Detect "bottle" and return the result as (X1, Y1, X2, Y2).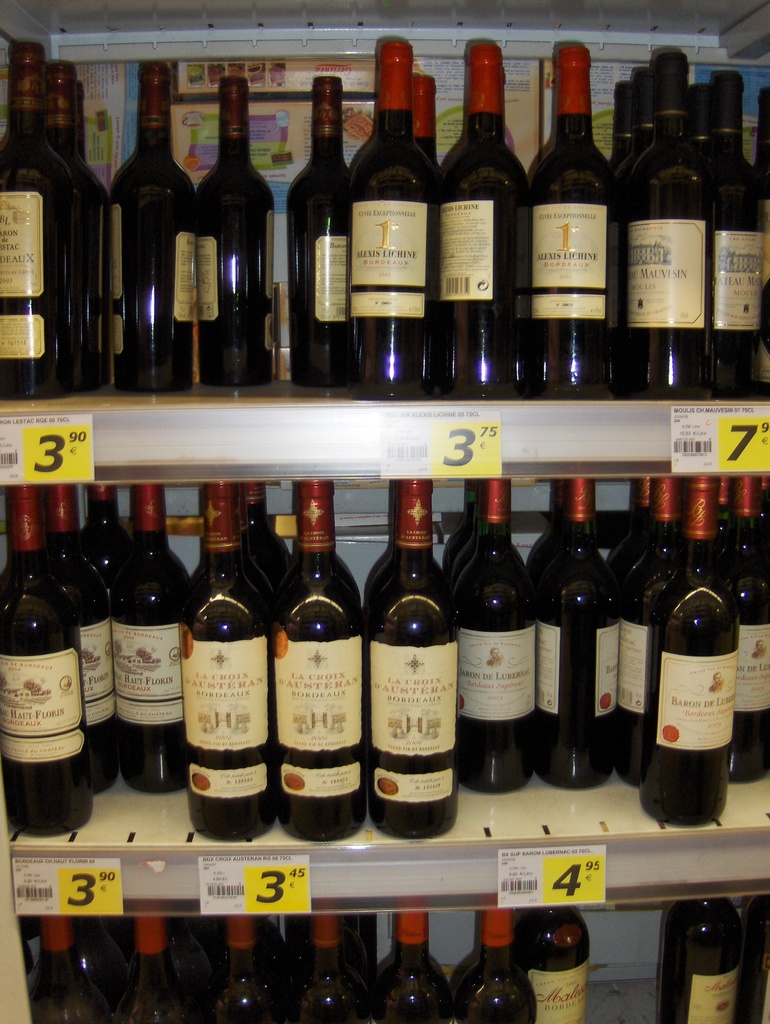
(440, 42, 526, 400).
